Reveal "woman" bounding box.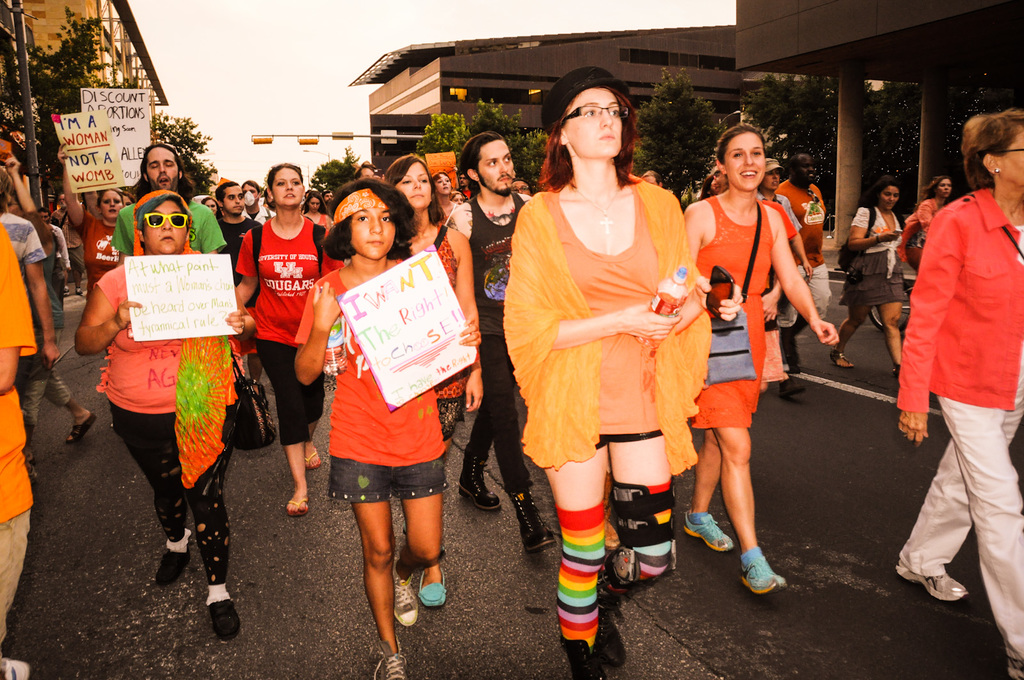
Revealed: 234/161/347/517.
